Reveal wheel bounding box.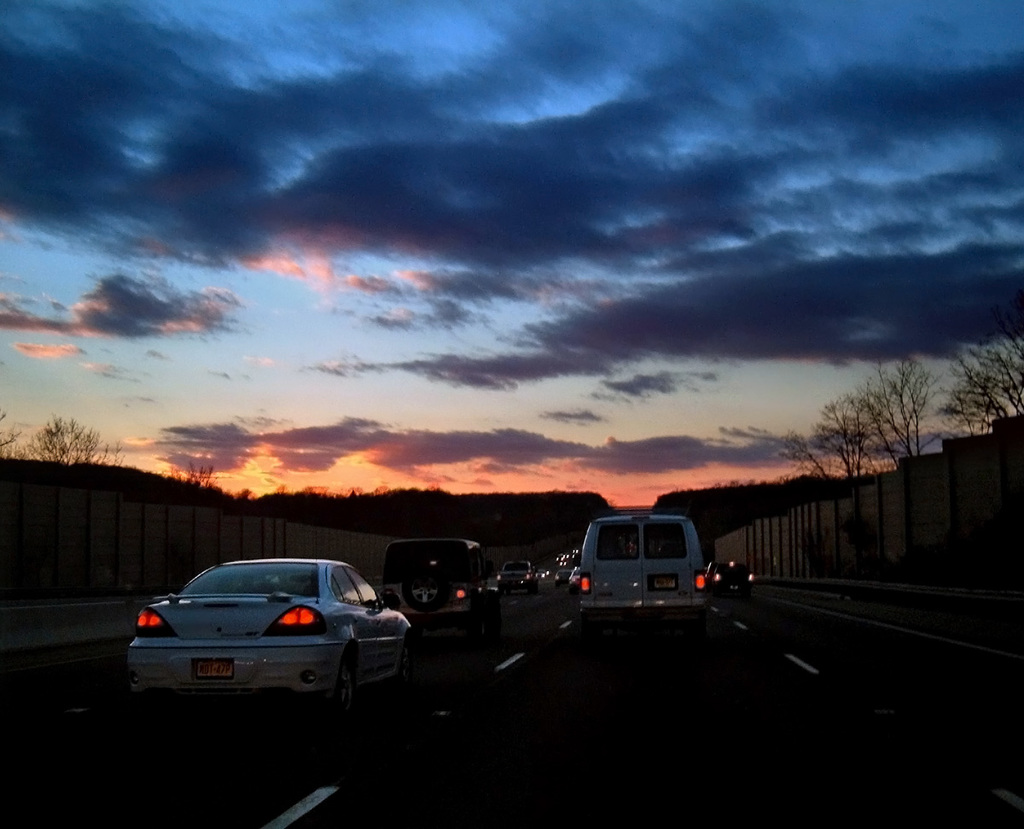
Revealed: <region>397, 639, 416, 692</region>.
